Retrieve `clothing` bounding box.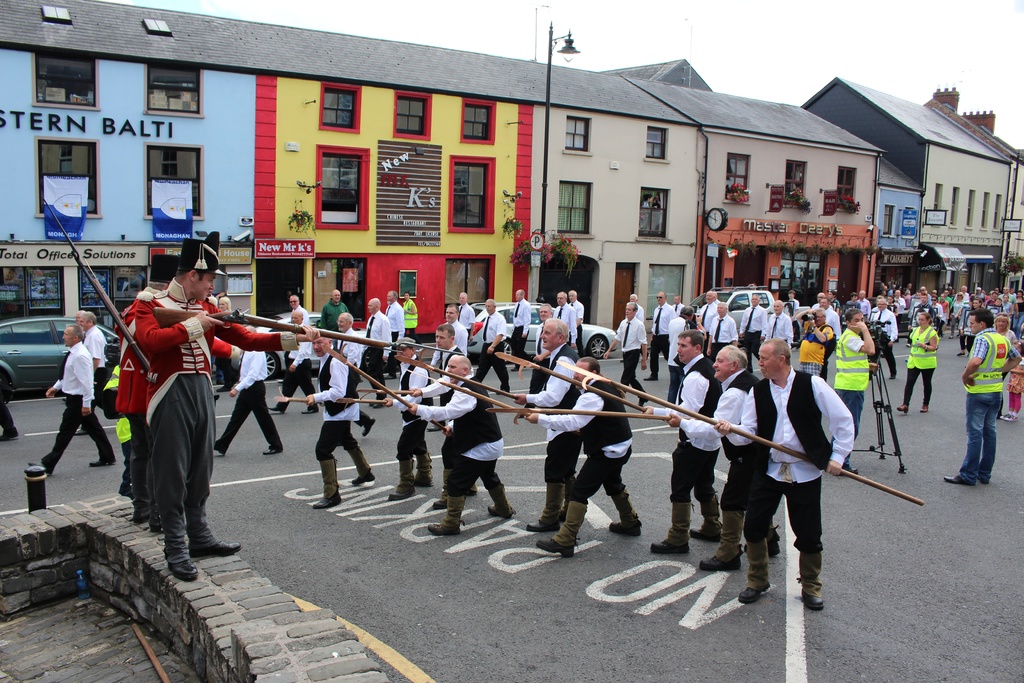
Bounding box: Rect(872, 305, 879, 314).
